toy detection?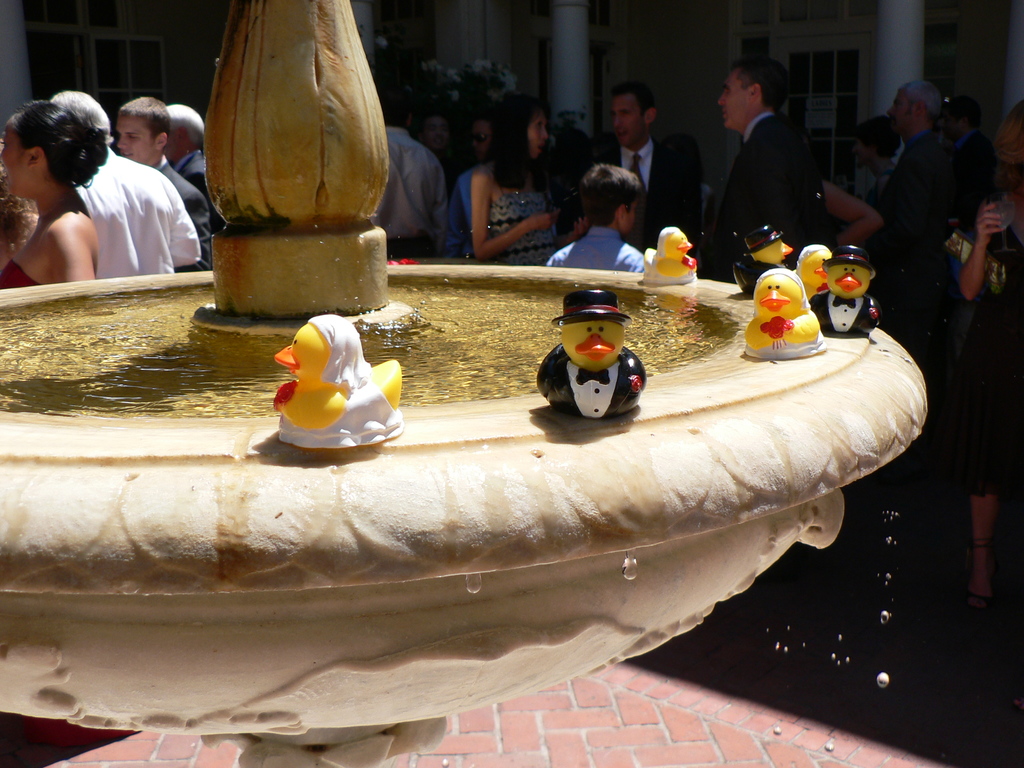
box(744, 269, 826, 360)
